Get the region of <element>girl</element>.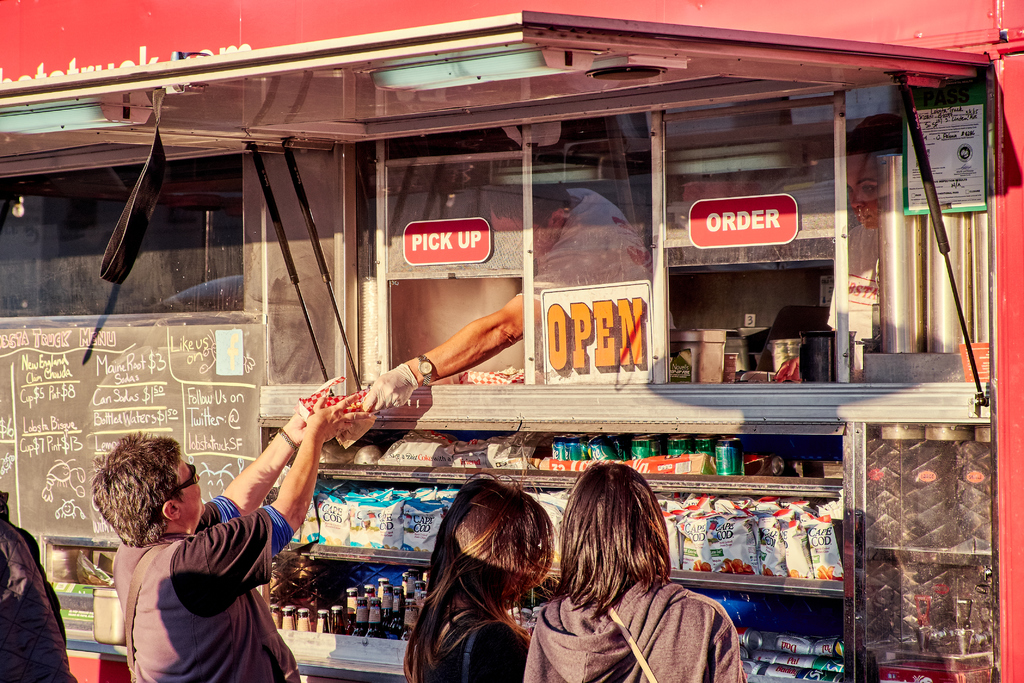
bbox=[522, 459, 748, 682].
